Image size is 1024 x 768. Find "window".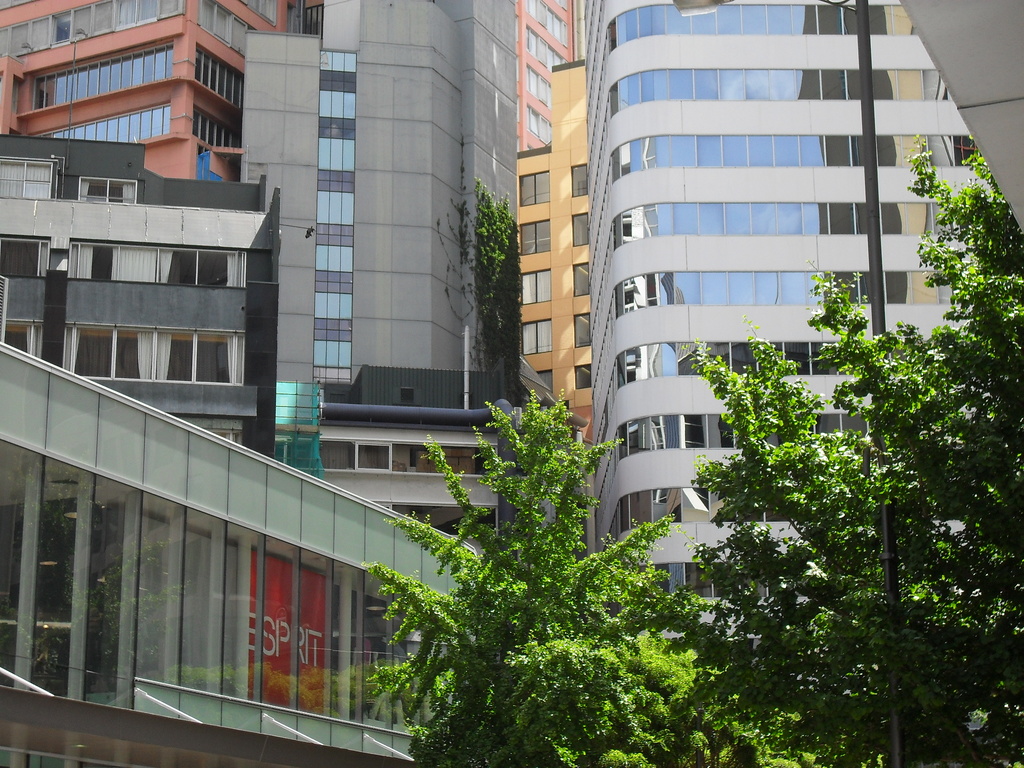
Rect(194, 44, 247, 109).
